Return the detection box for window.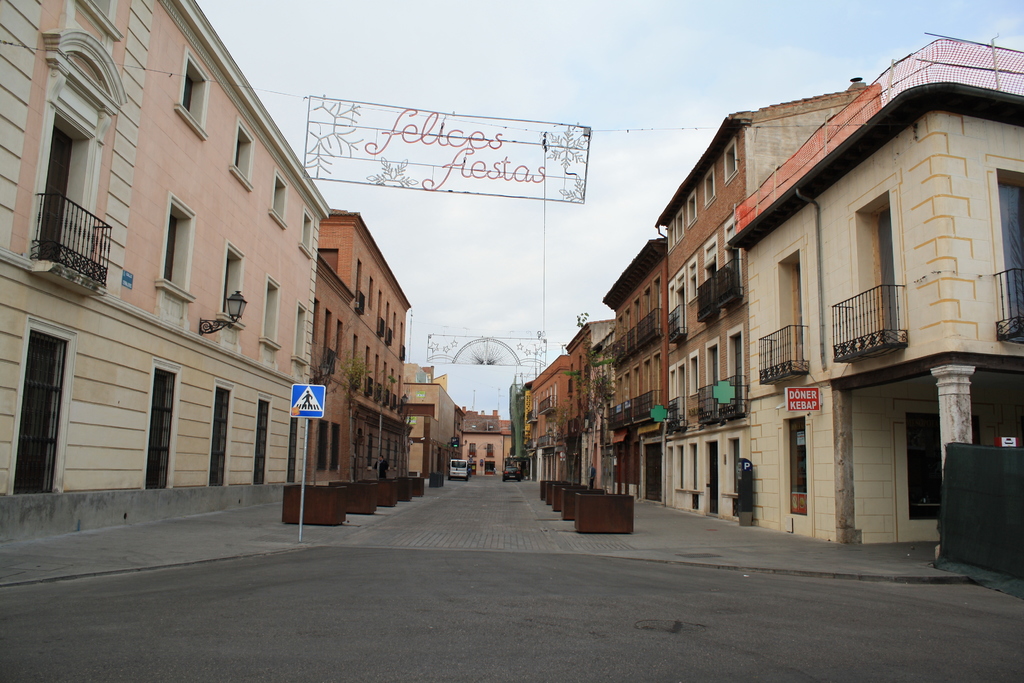
bbox=(1001, 176, 1023, 339).
